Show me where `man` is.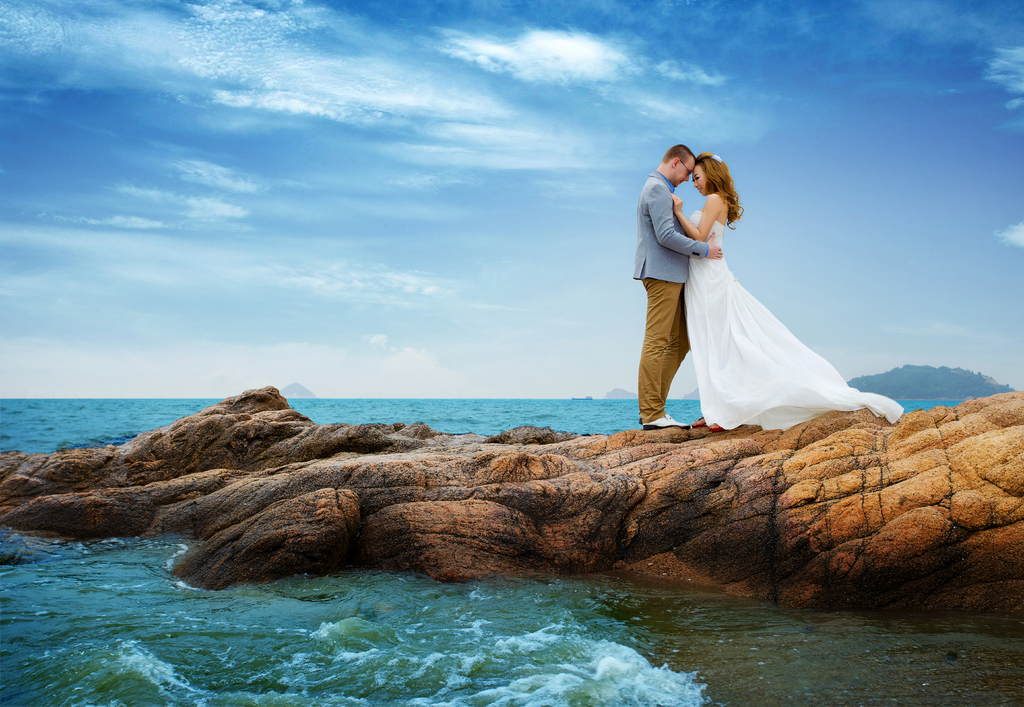
`man` is at (633, 144, 725, 430).
